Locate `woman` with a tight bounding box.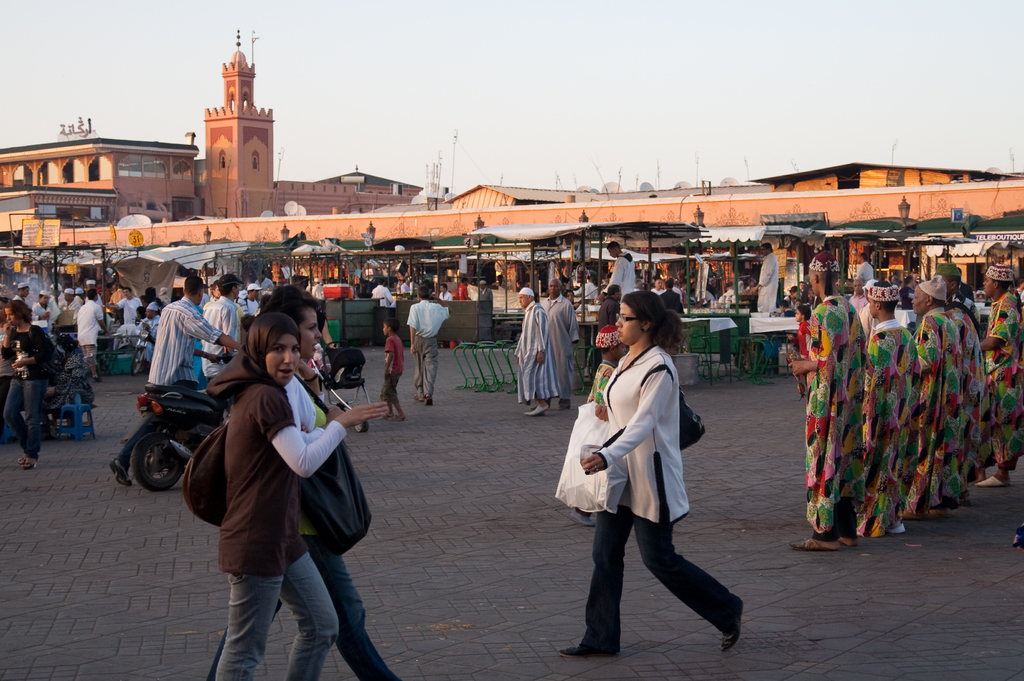
select_region(218, 314, 383, 680).
